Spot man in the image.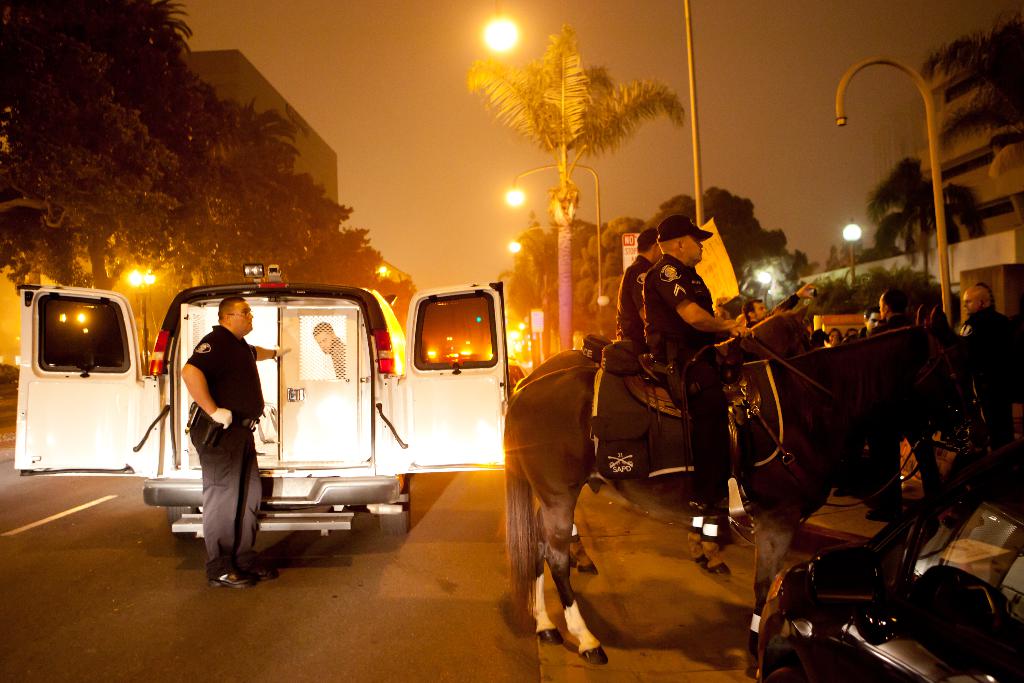
man found at <box>837,306,888,494</box>.
